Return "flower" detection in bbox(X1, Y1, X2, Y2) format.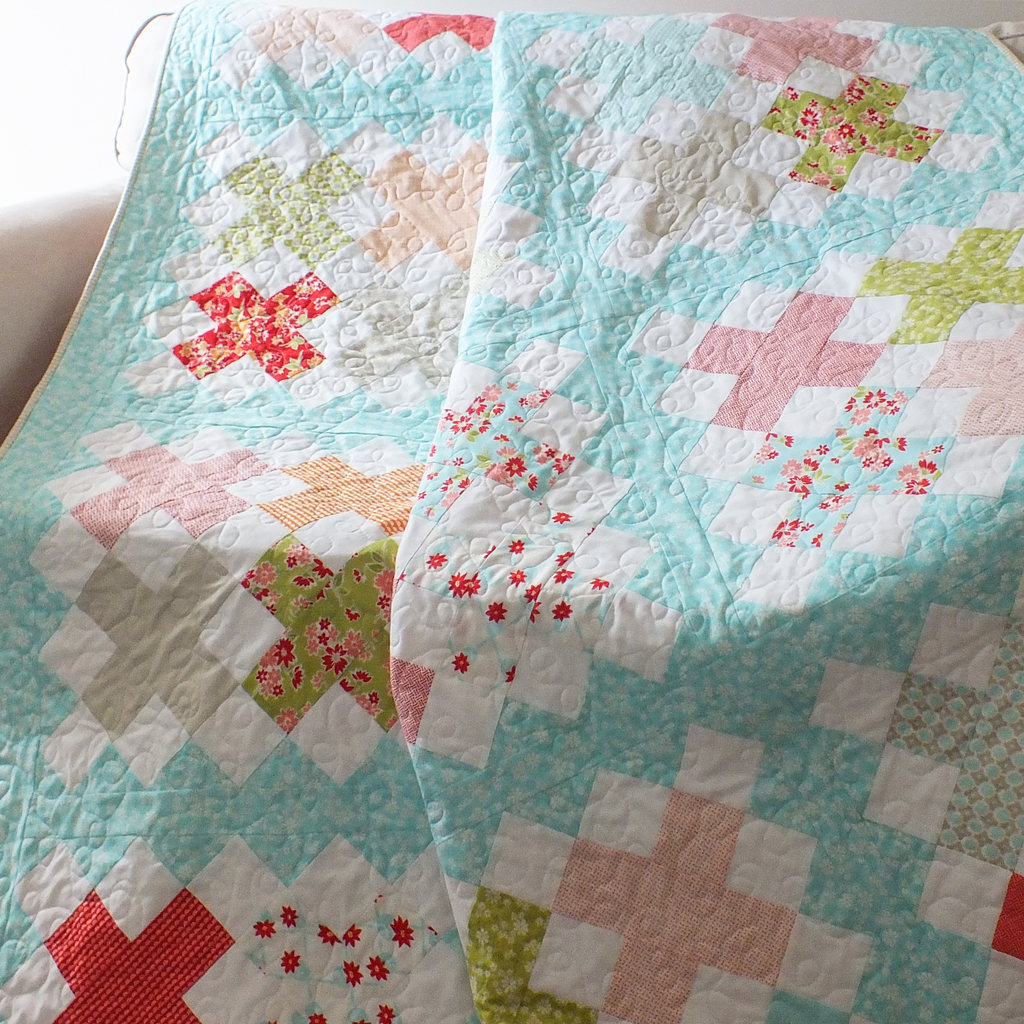
bbox(524, 584, 543, 604).
